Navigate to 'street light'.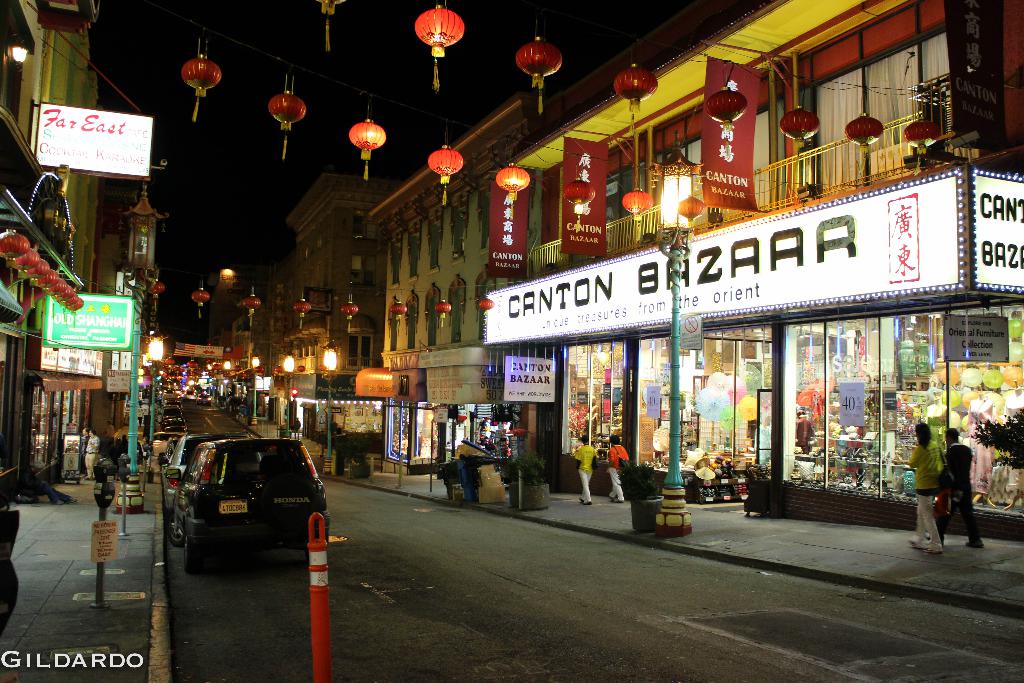
Navigation target: <bbox>429, 124, 471, 208</bbox>.
